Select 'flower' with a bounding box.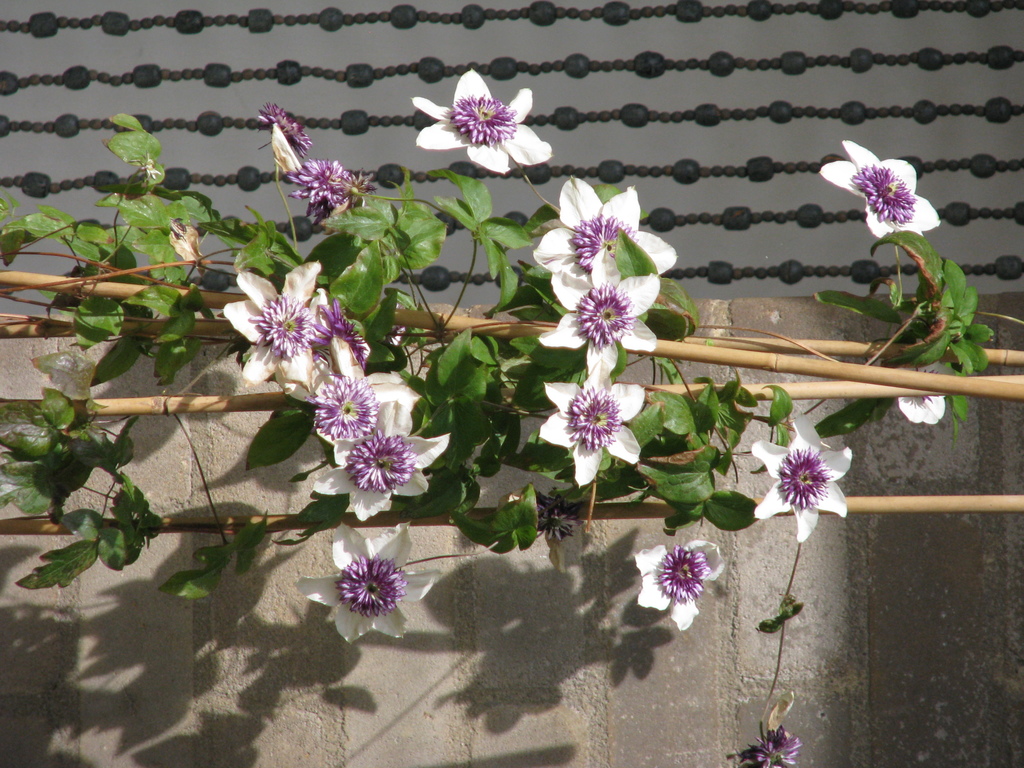
(312,378,407,455).
